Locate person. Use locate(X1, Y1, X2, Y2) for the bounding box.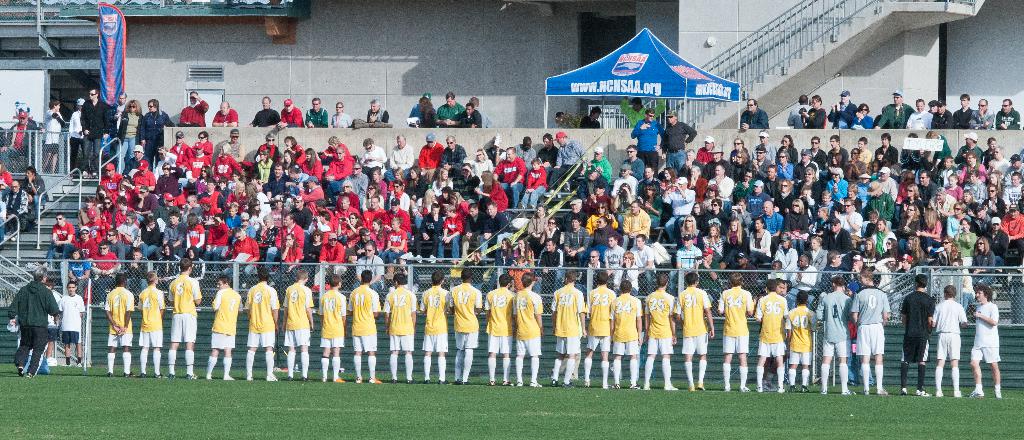
locate(107, 92, 127, 164).
